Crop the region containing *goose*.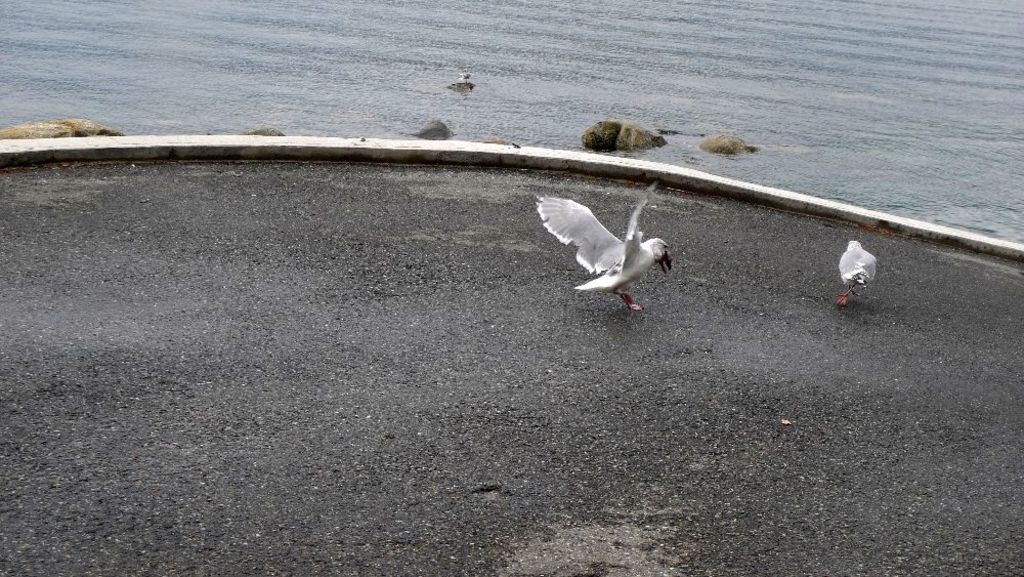
Crop region: 536,176,674,316.
